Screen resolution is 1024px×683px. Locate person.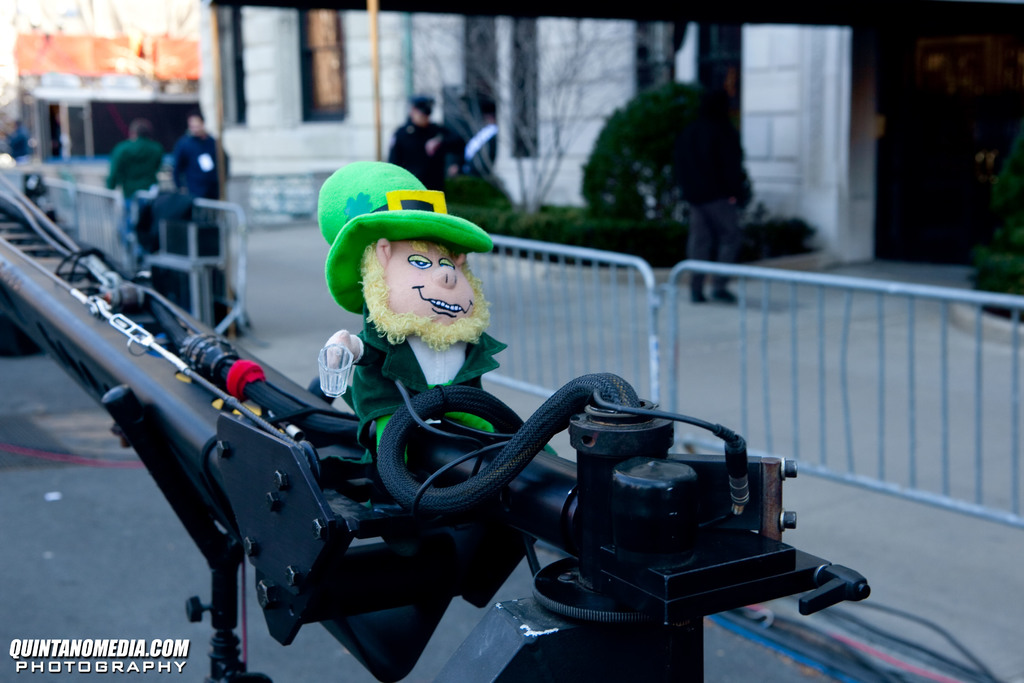
bbox=[3, 115, 33, 161].
